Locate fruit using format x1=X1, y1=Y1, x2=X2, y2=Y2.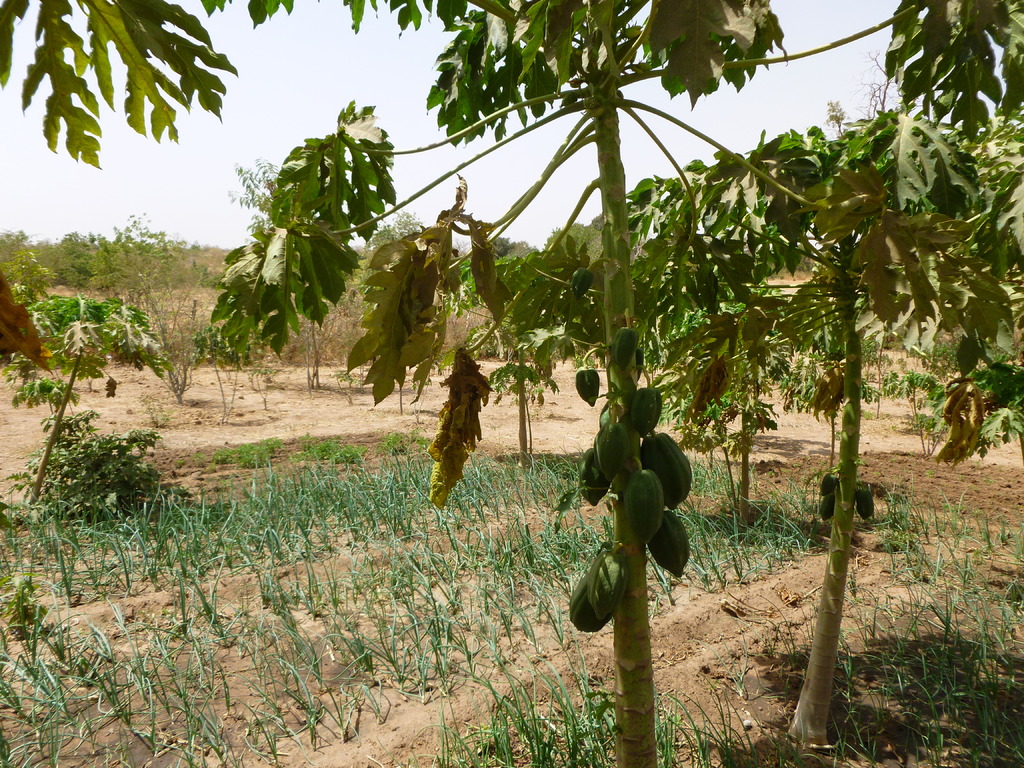
x1=652, y1=509, x2=697, y2=582.
